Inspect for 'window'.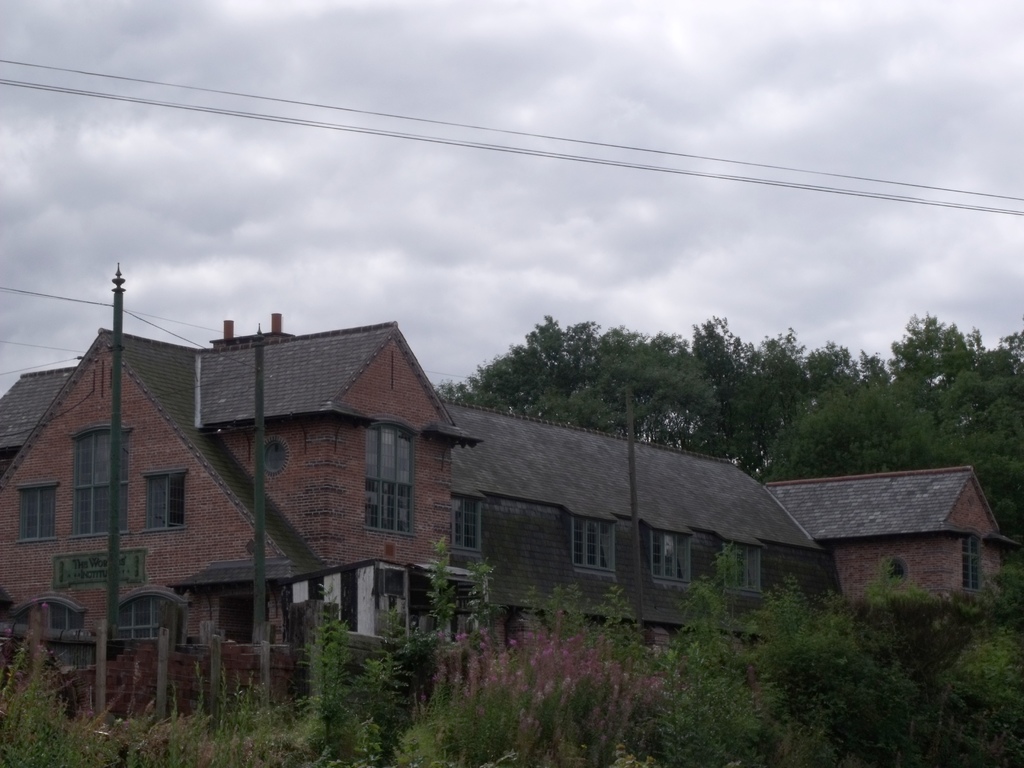
Inspection: <region>26, 482, 58, 538</region>.
